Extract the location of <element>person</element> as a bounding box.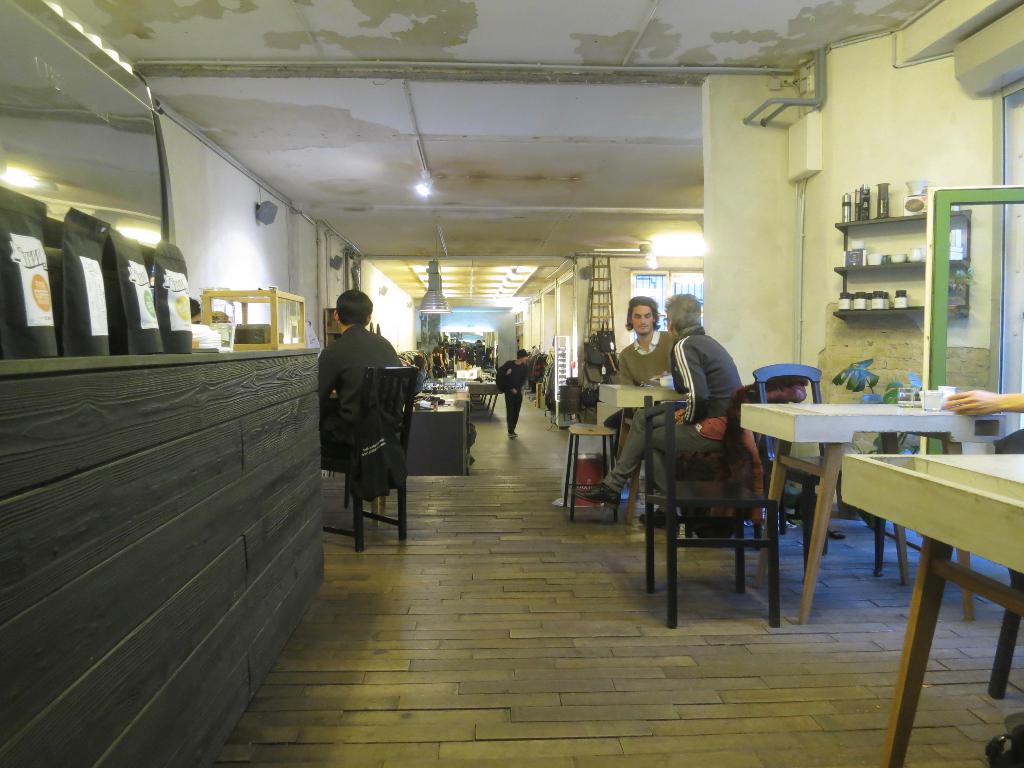
x1=312, y1=282, x2=409, y2=498.
